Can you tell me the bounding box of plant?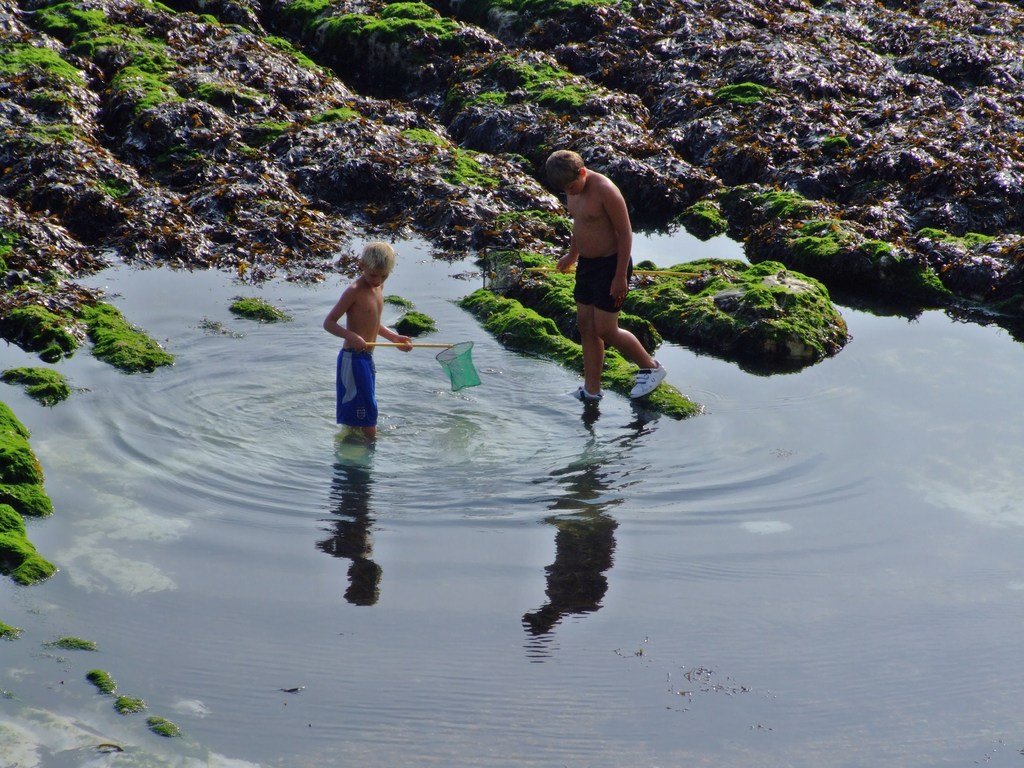
rect(0, 626, 21, 643).
